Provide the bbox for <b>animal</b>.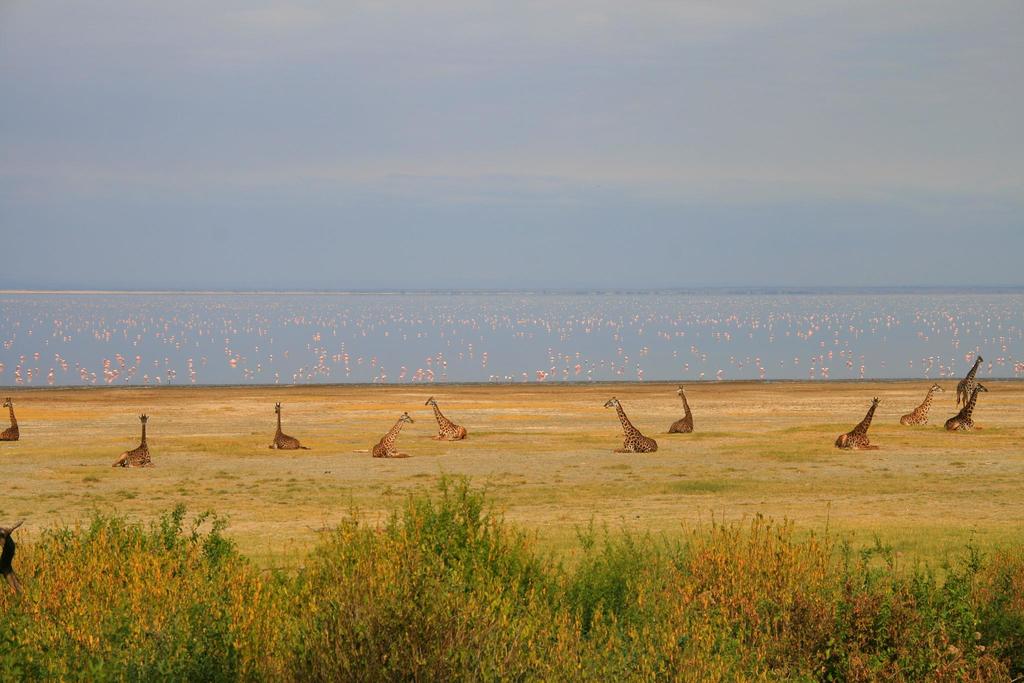
109/412/156/468.
